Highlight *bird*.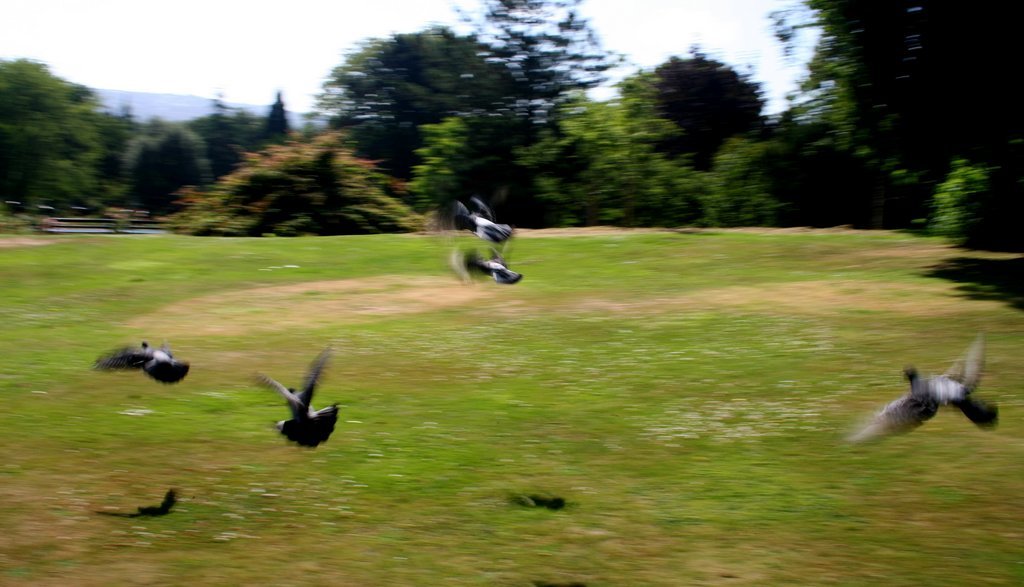
Highlighted region: crop(503, 488, 573, 516).
